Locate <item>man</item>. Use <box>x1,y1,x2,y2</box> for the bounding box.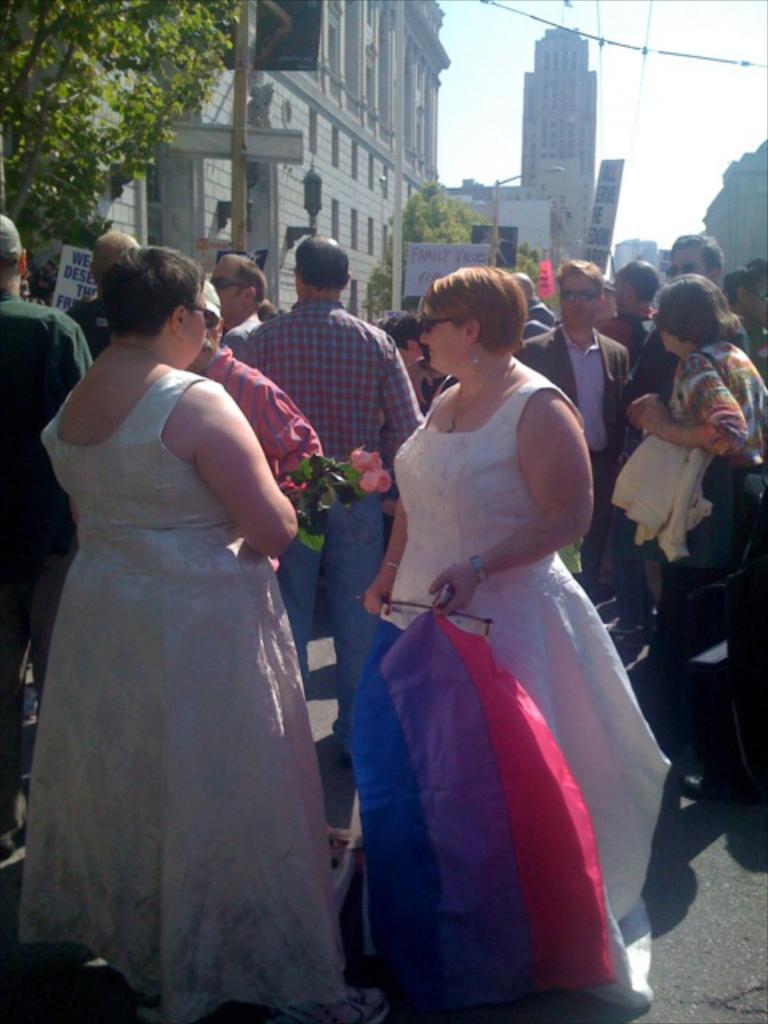
<box>0,211,93,858</box>.
